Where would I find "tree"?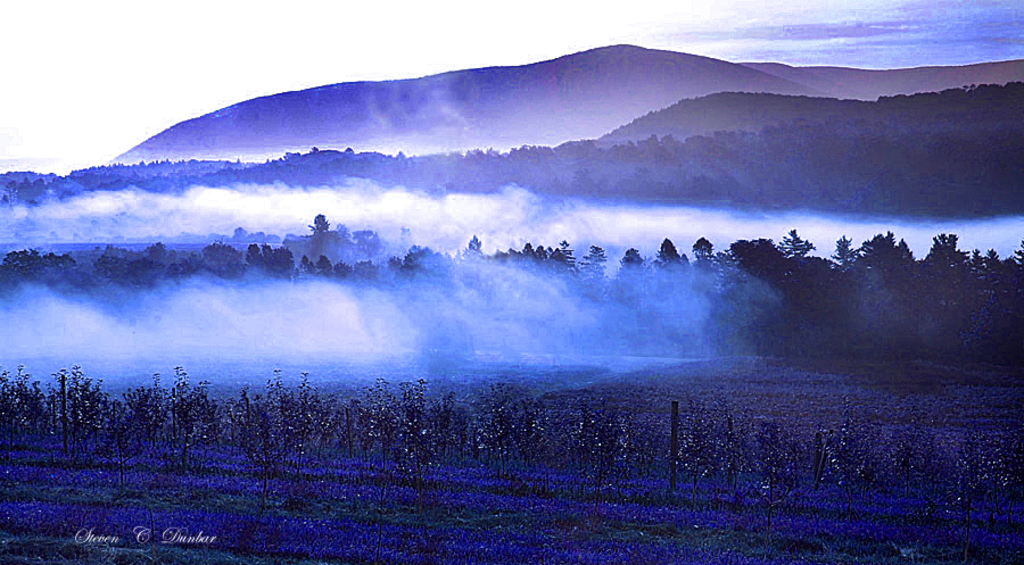
At <box>26,350,135,463</box>.
